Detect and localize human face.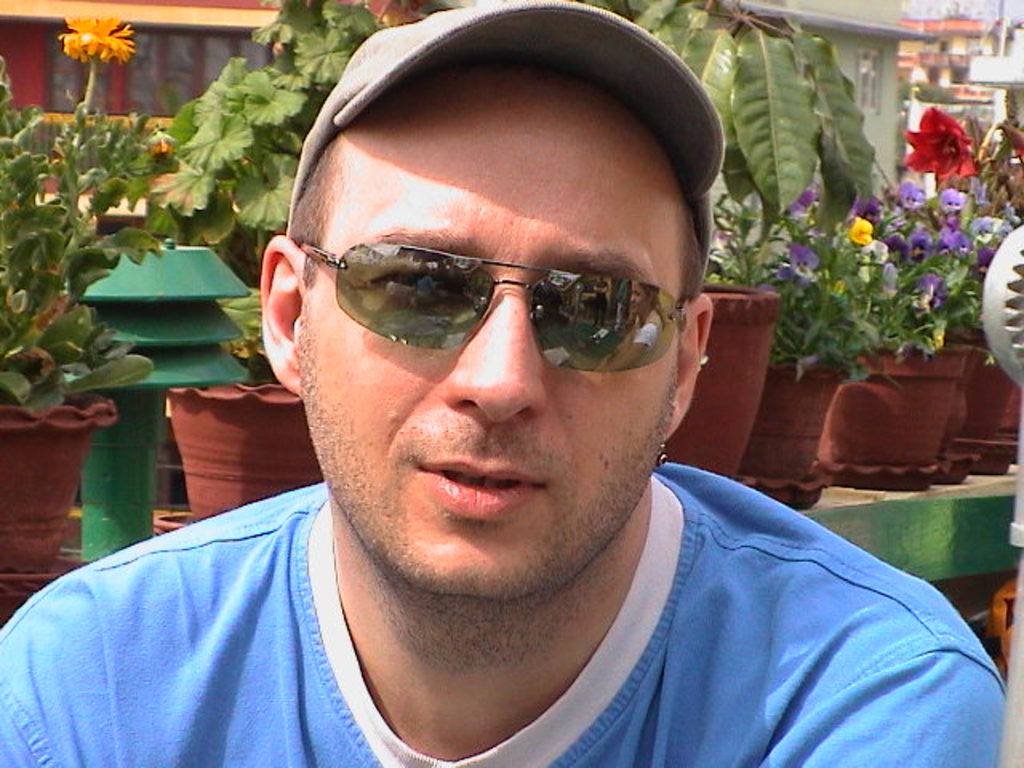
Localized at (299,58,683,597).
